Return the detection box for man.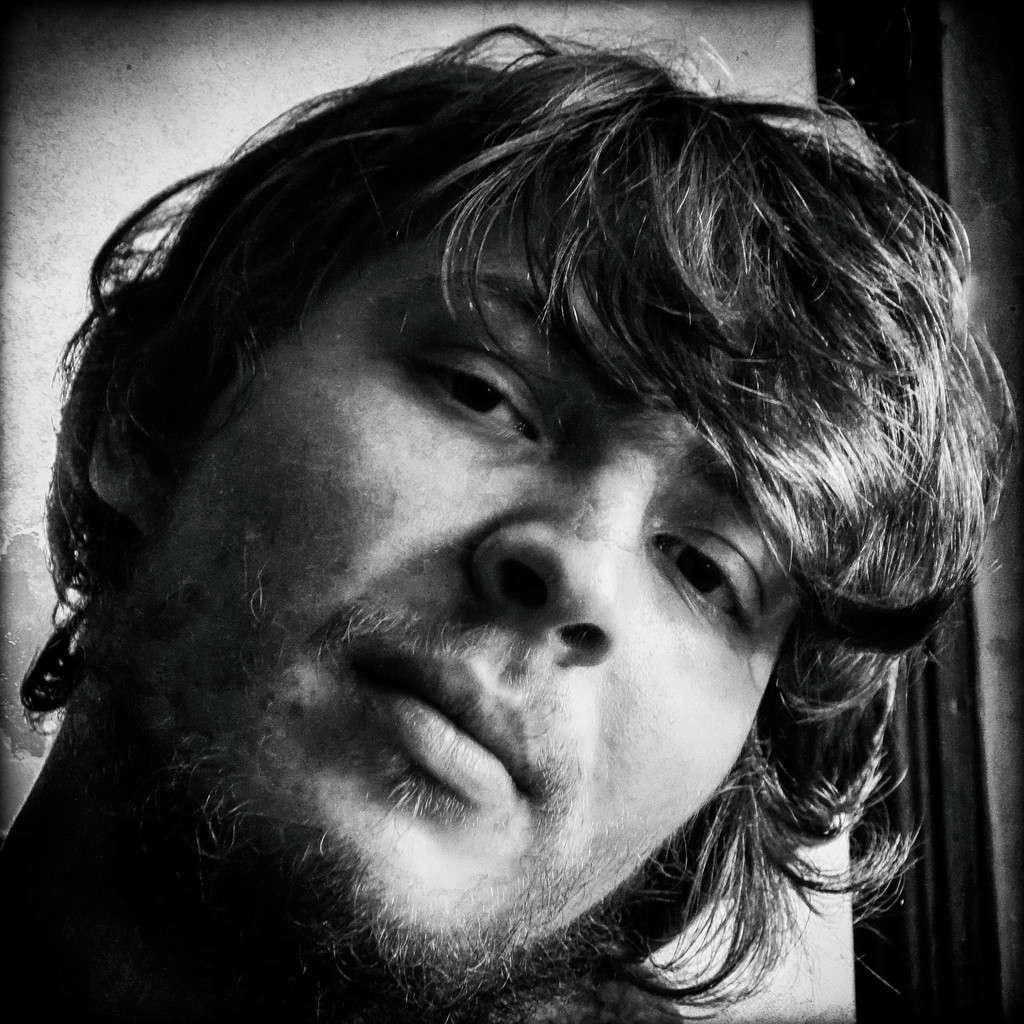
crop(3, 8, 1023, 1023).
